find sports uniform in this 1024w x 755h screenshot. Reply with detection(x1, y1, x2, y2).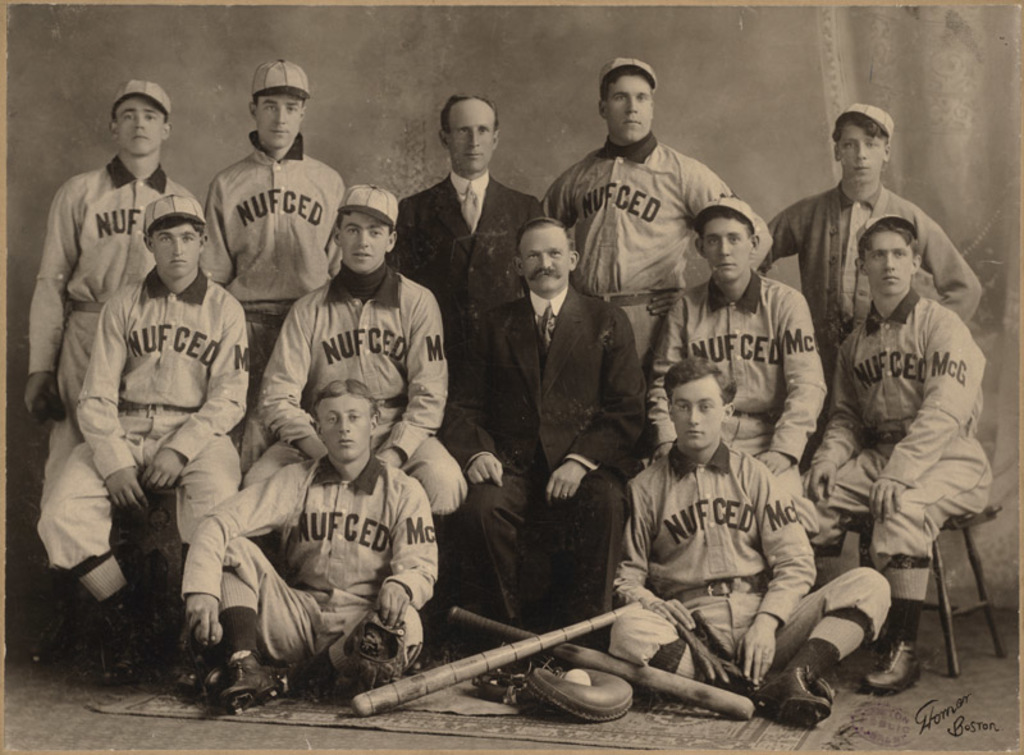
detection(390, 163, 548, 403).
